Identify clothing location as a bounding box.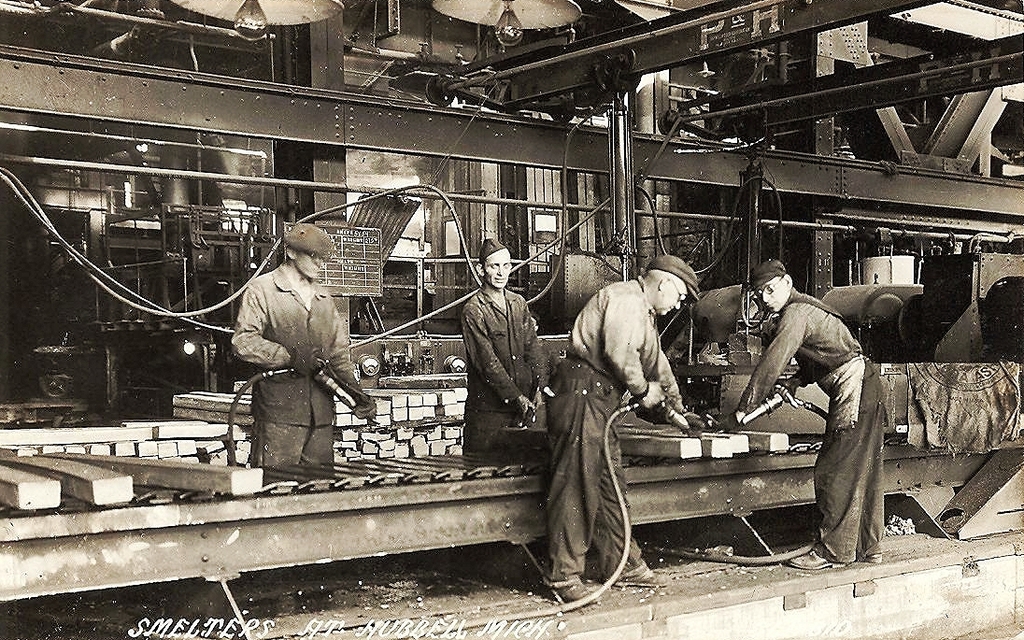
[left=233, top=262, right=368, bottom=467].
